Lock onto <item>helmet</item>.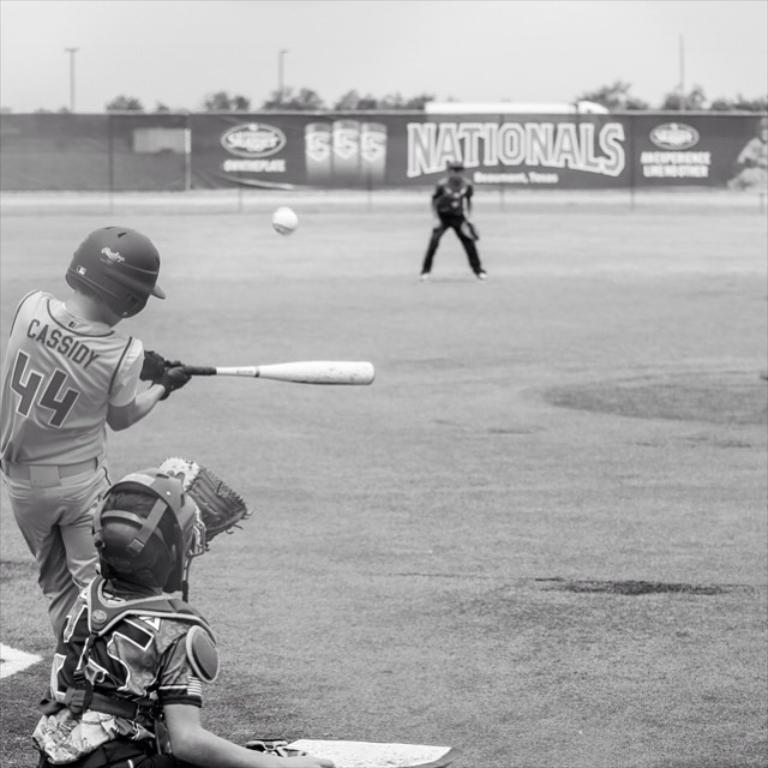
Locked: pyautogui.locateOnScreen(50, 226, 157, 324).
